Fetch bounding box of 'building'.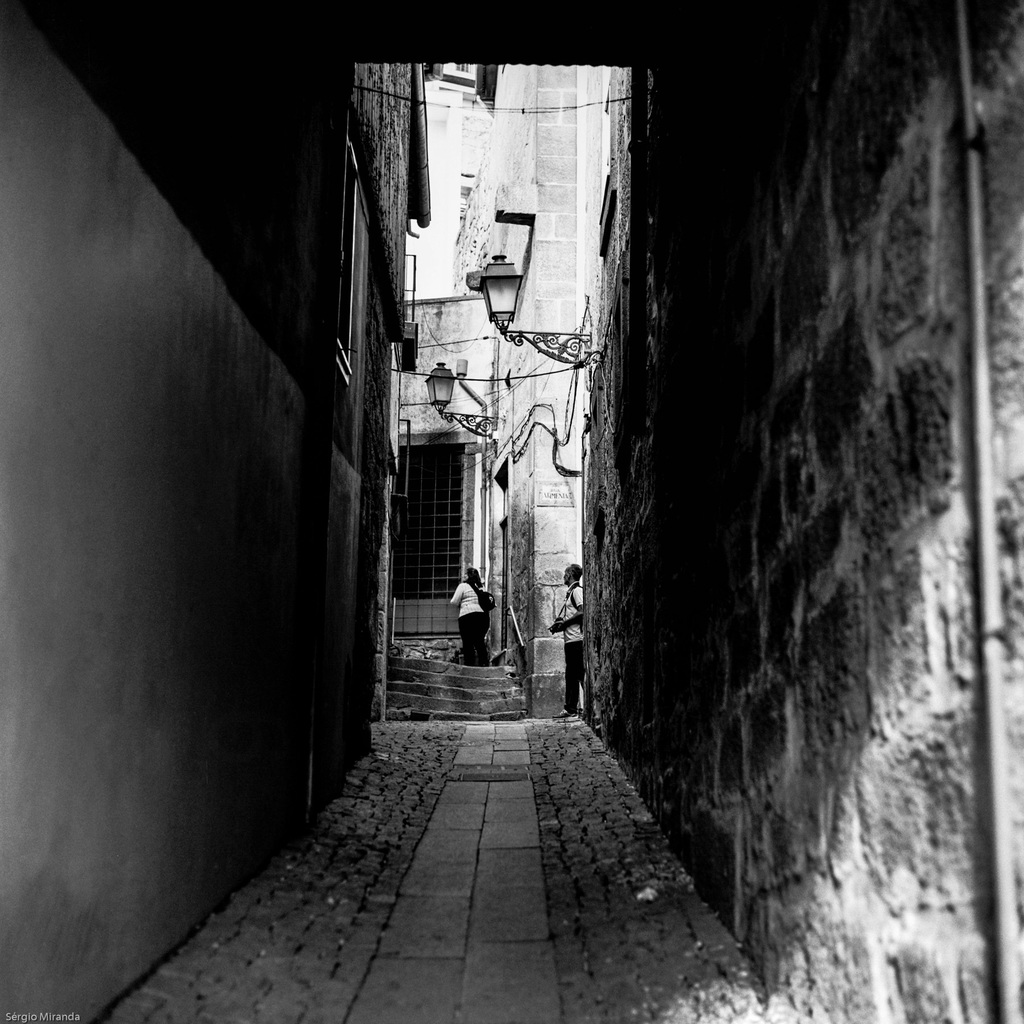
Bbox: box(0, 0, 1020, 1023).
